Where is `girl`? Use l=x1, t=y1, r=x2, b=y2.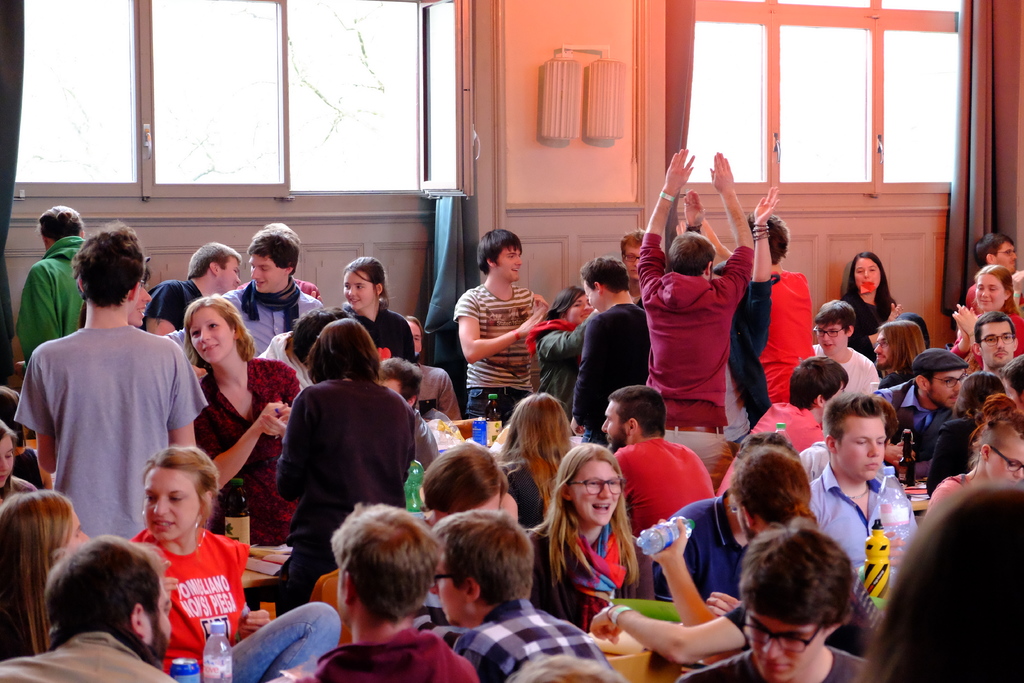
l=2, t=385, r=48, b=493.
